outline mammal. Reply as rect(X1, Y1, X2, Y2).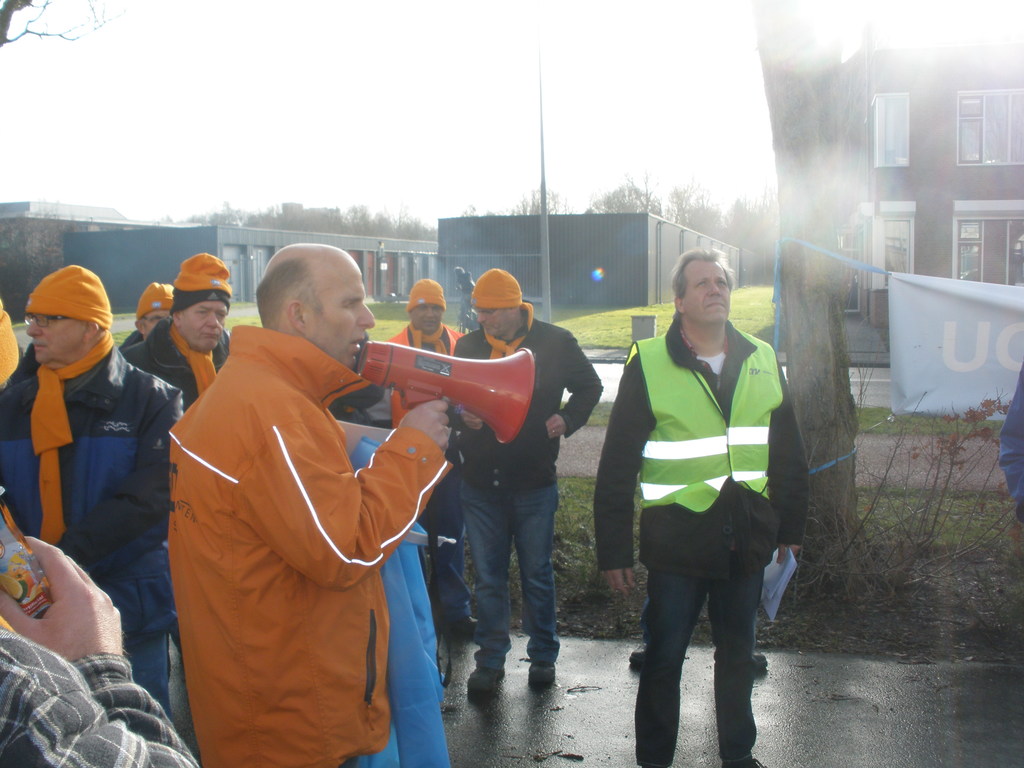
rect(0, 257, 184, 721).
